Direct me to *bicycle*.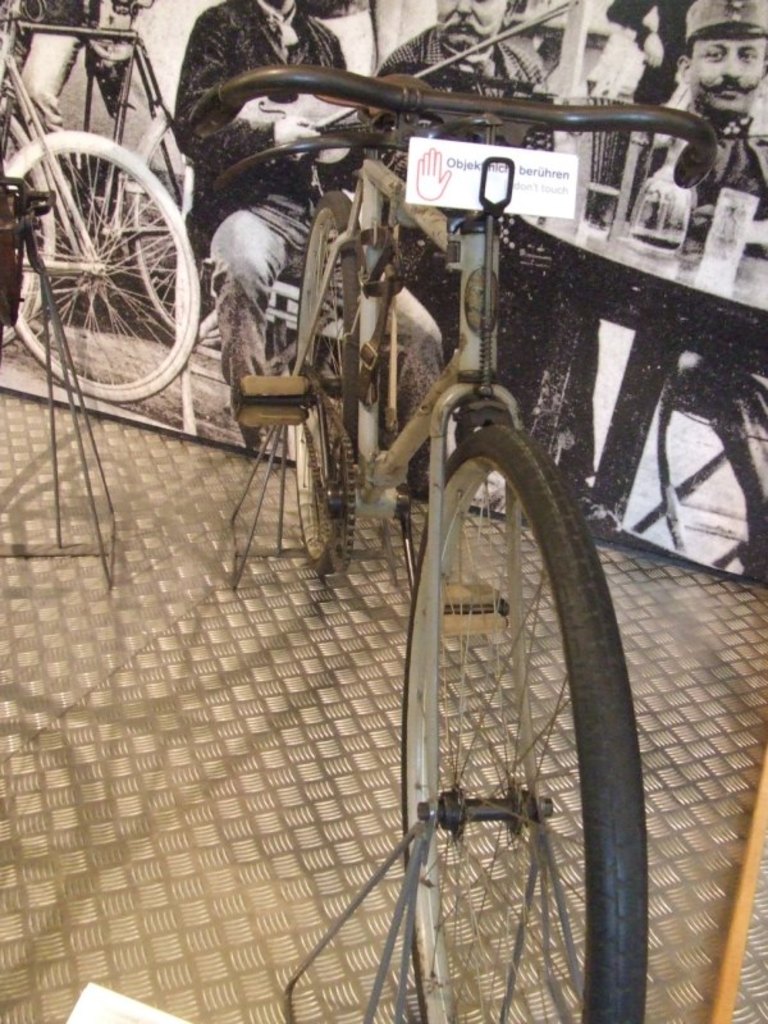
Direction: <region>0, 3, 201, 421</region>.
